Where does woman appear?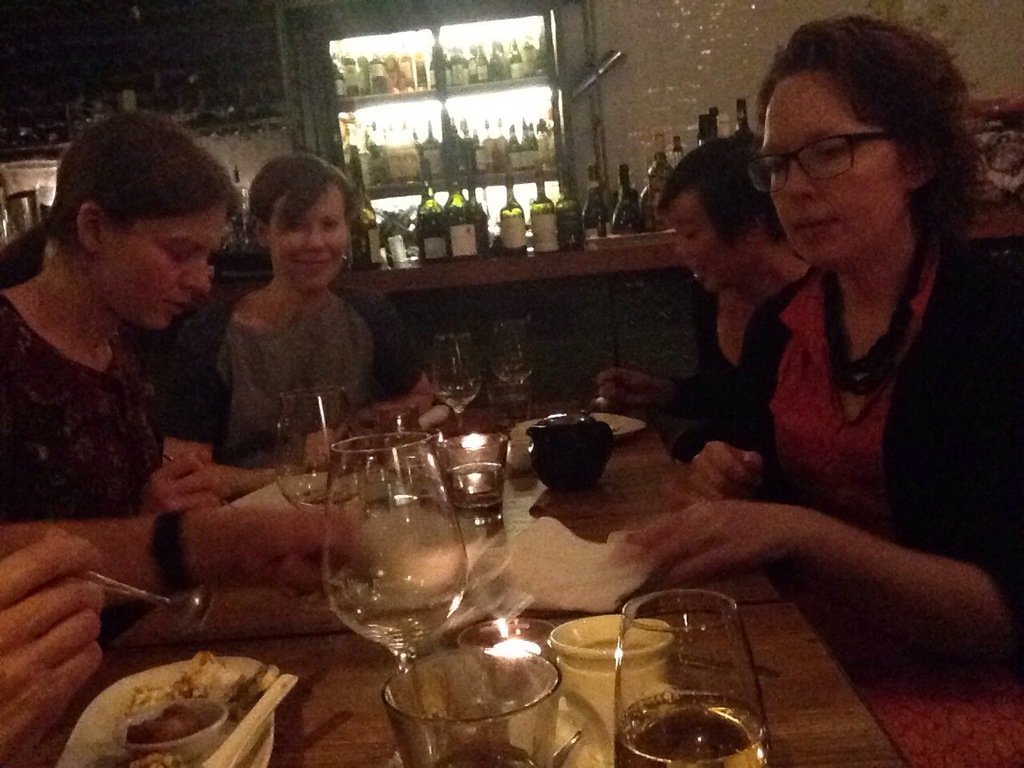
Appears at <box>0,103,253,661</box>.
